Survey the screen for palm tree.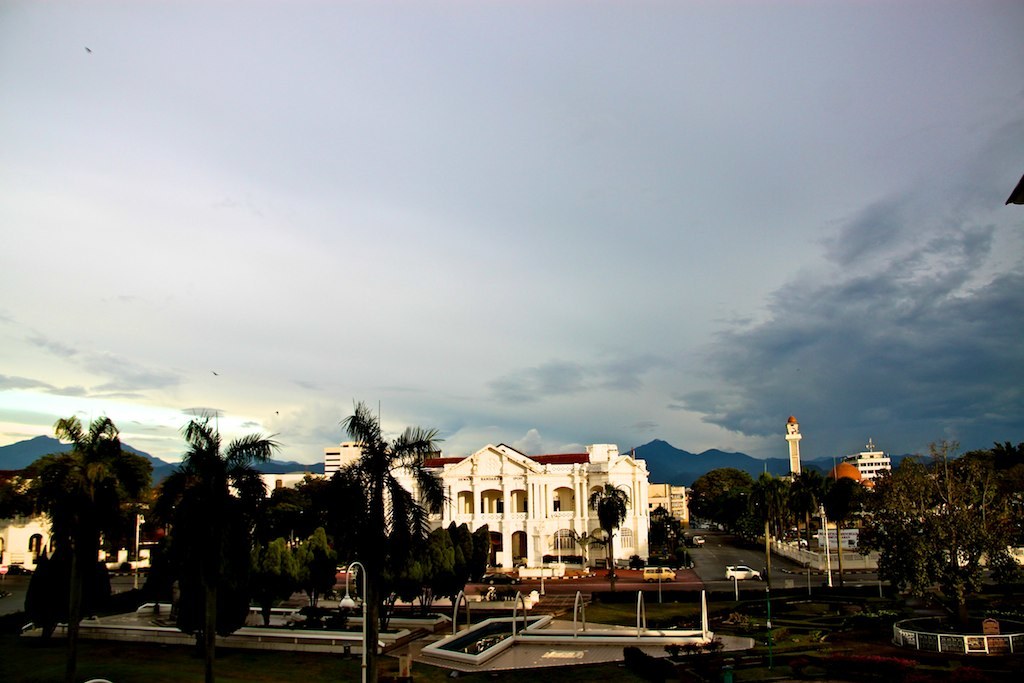
Survey found: <box>317,388,456,623</box>.
